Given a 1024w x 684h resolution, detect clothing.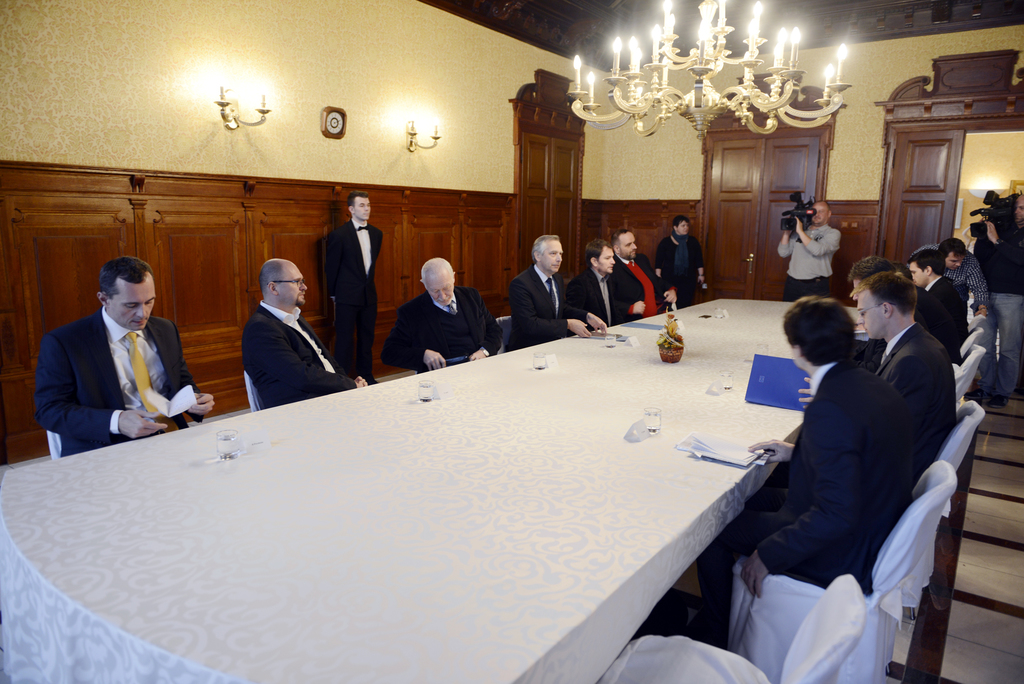
<bbox>916, 270, 967, 362</bbox>.
